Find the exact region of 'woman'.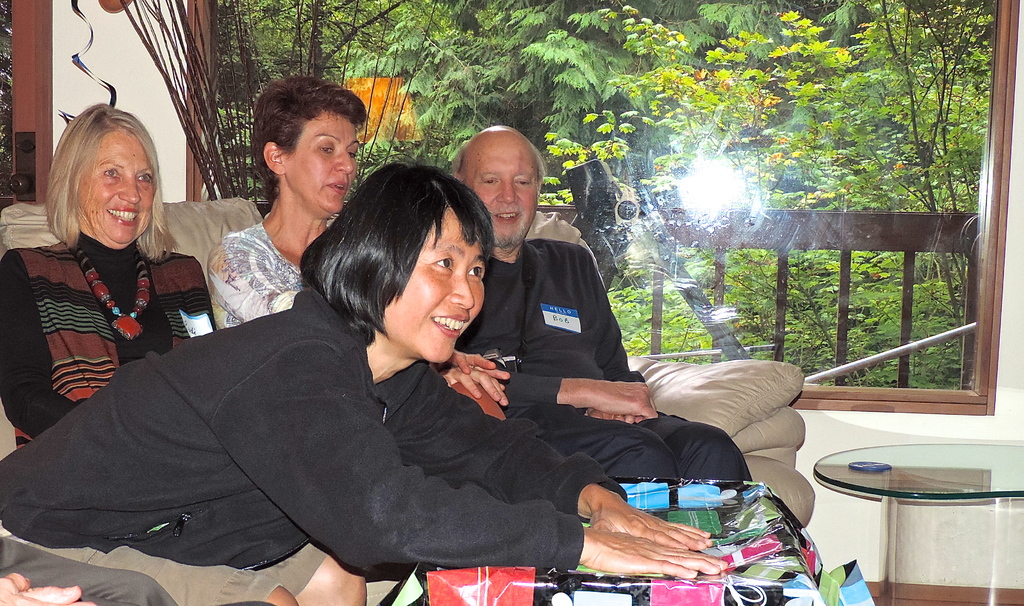
Exact region: [0,149,727,605].
